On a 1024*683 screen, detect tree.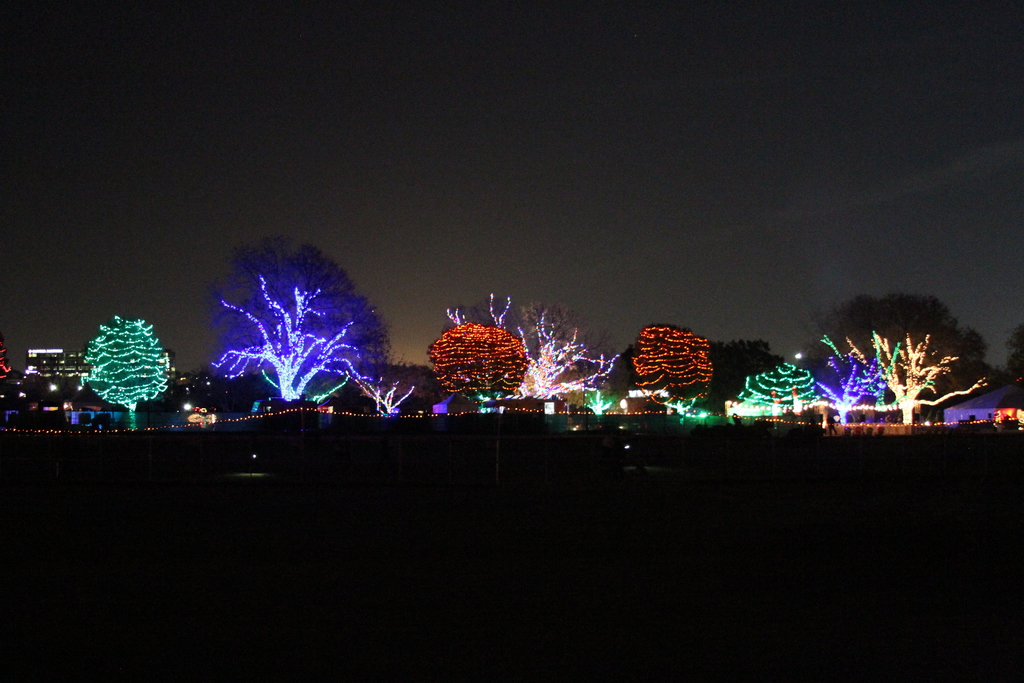
(left=728, top=362, right=822, bottom=412).
